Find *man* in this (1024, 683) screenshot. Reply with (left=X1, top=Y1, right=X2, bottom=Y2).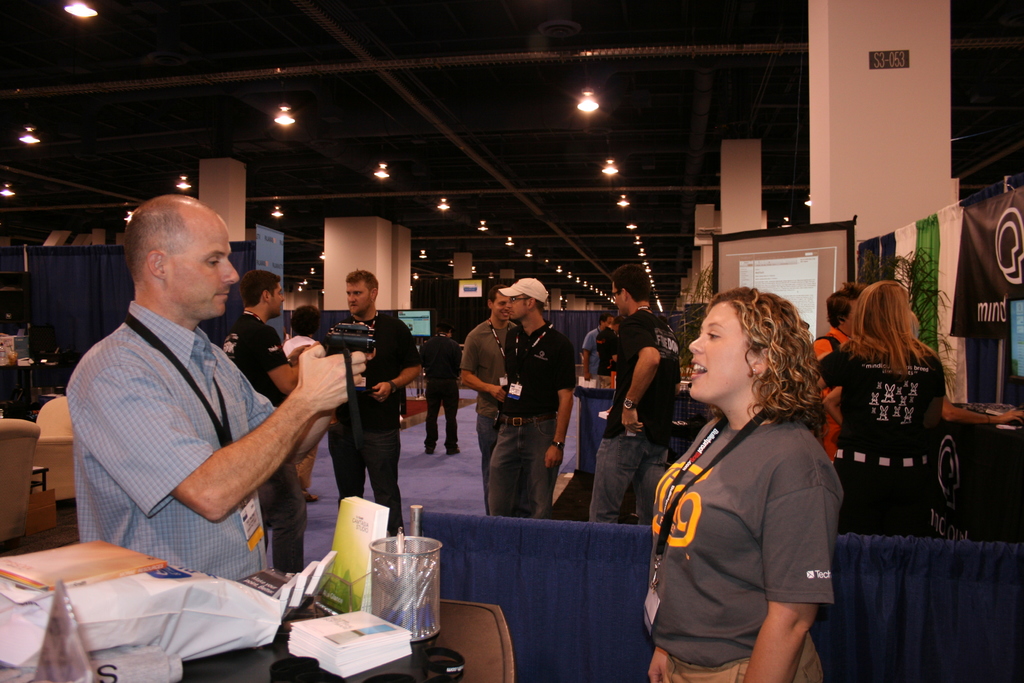
(left=328, top=274, right=423, bottom=518).
